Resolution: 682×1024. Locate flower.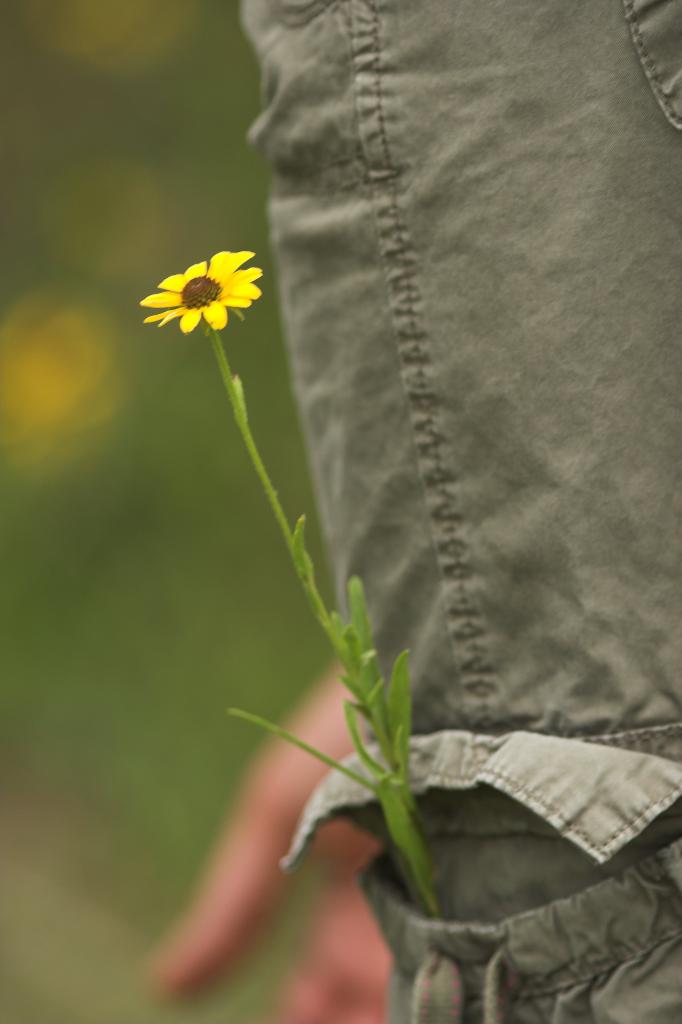
[left=140, top=227, right=259, bottom=323].
